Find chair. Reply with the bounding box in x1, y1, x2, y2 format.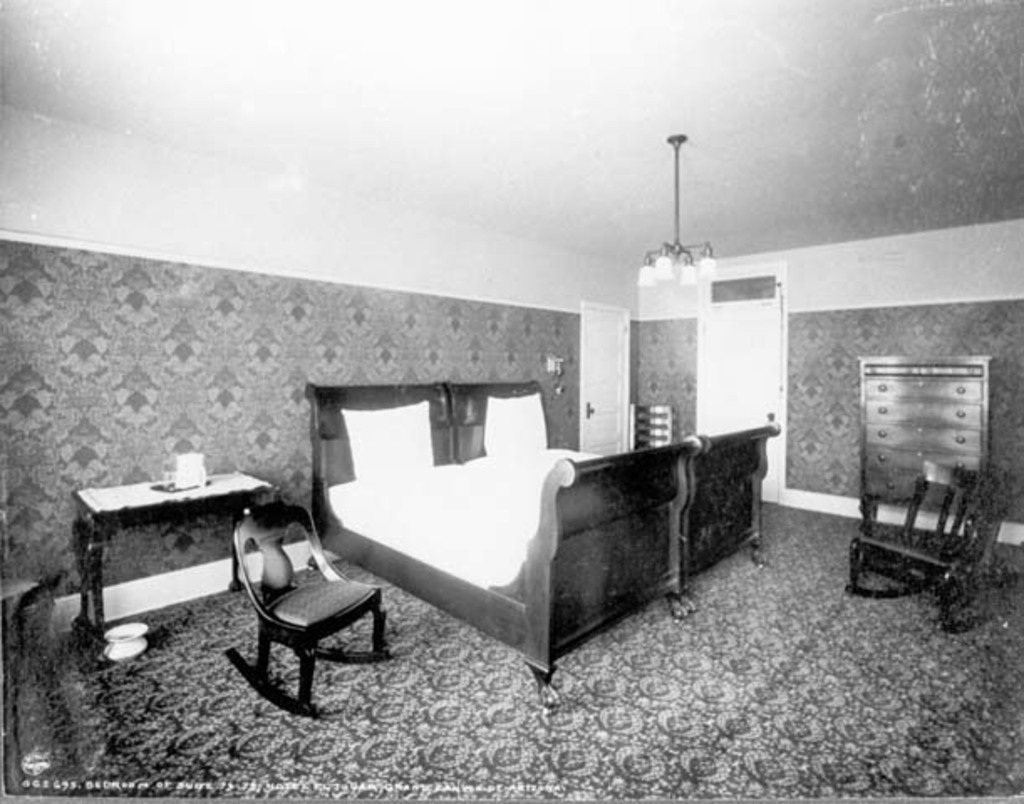
851, 461, 1006, 638.
